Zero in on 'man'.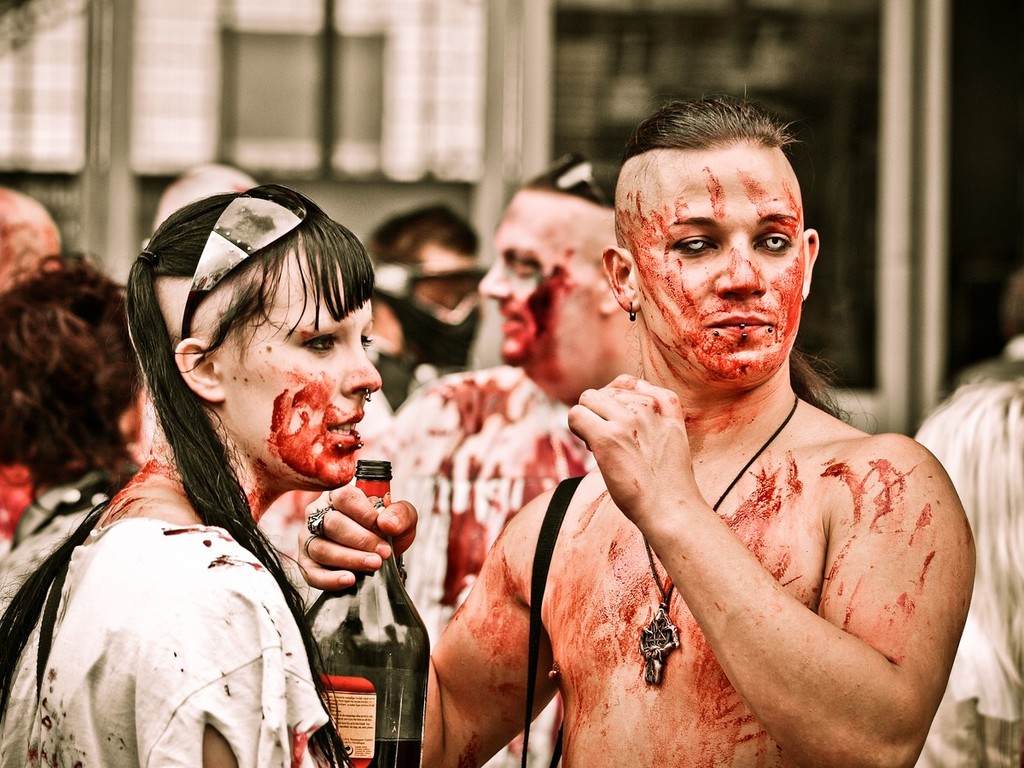
Zeroed in: <region>296, 73, 980, 767</region>.
